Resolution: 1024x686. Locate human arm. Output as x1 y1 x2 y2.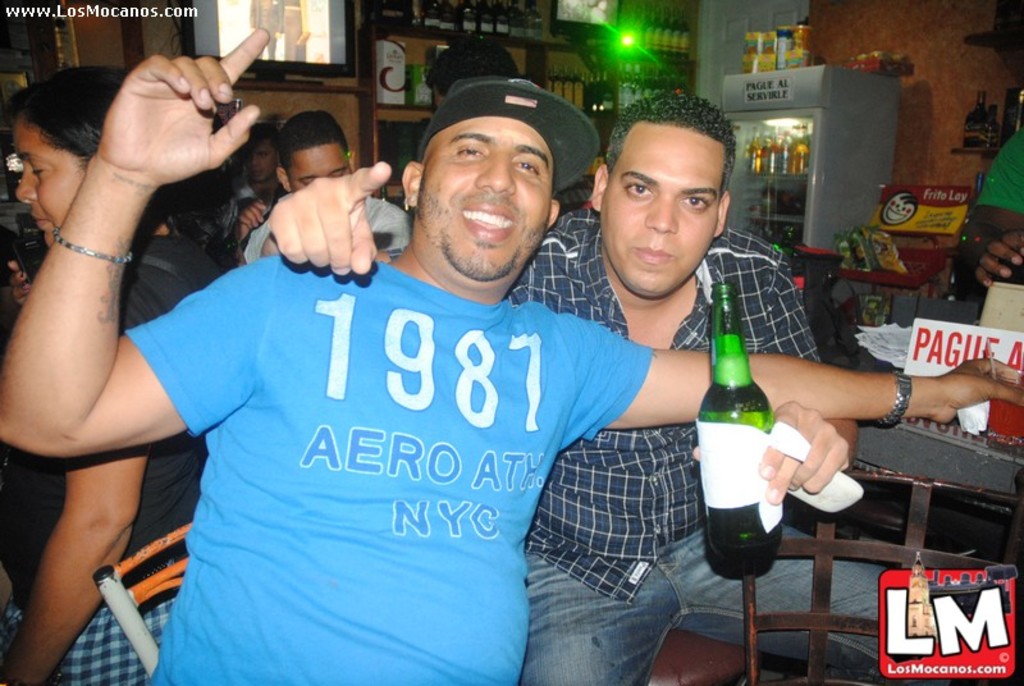
687 244 872 512.
